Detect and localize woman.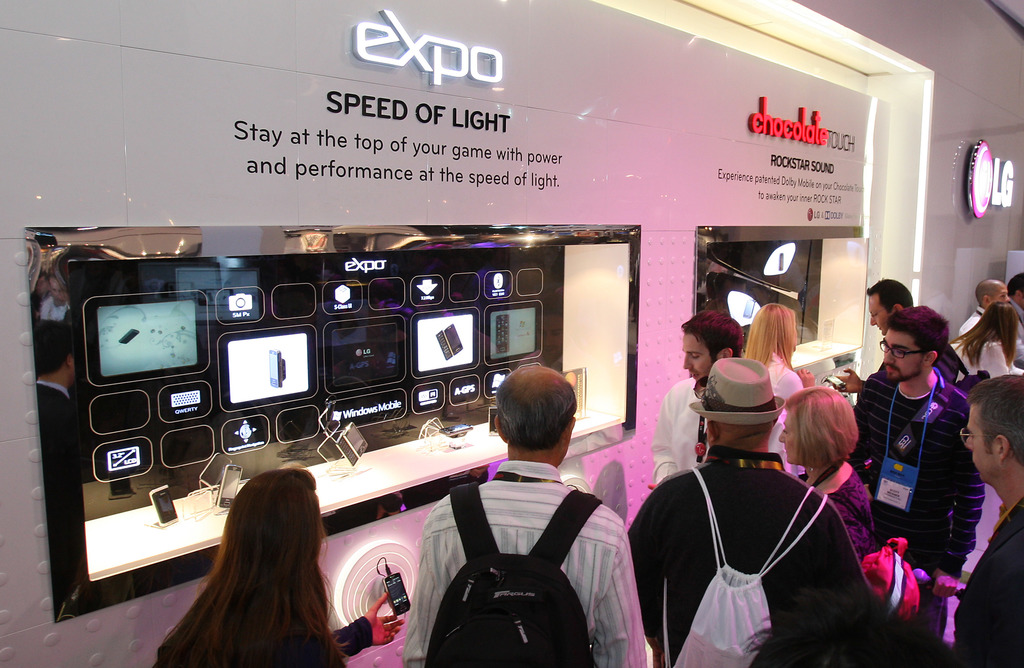
Localized at (765, 307, 815, 397).
